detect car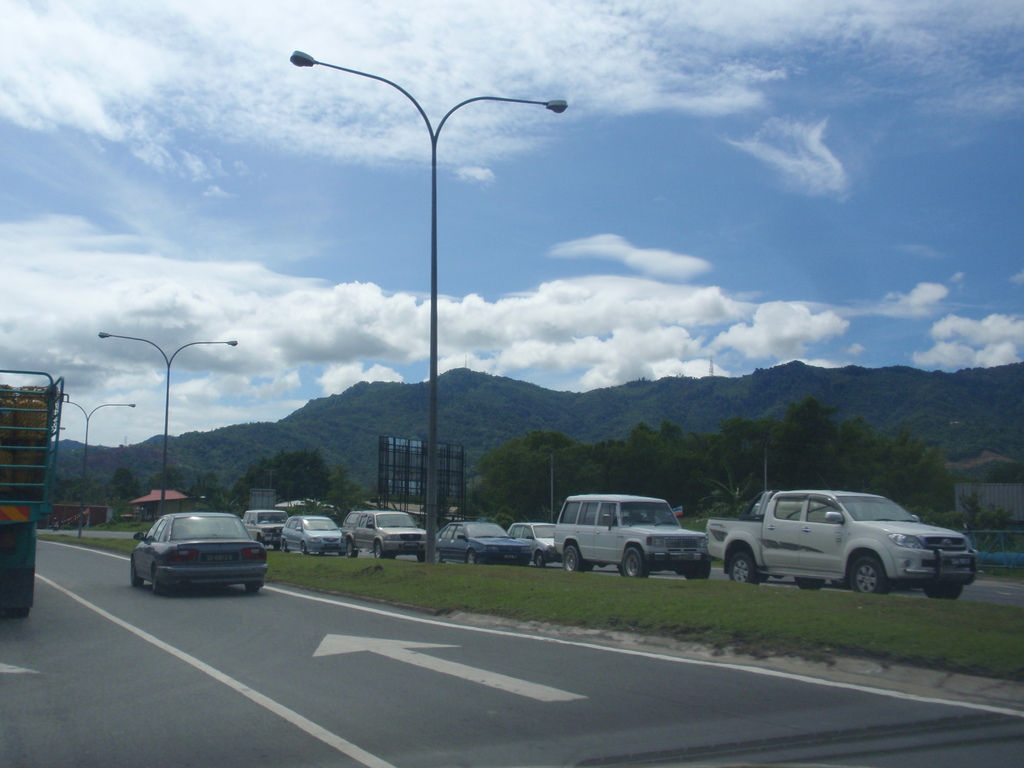
340/506/431/566
